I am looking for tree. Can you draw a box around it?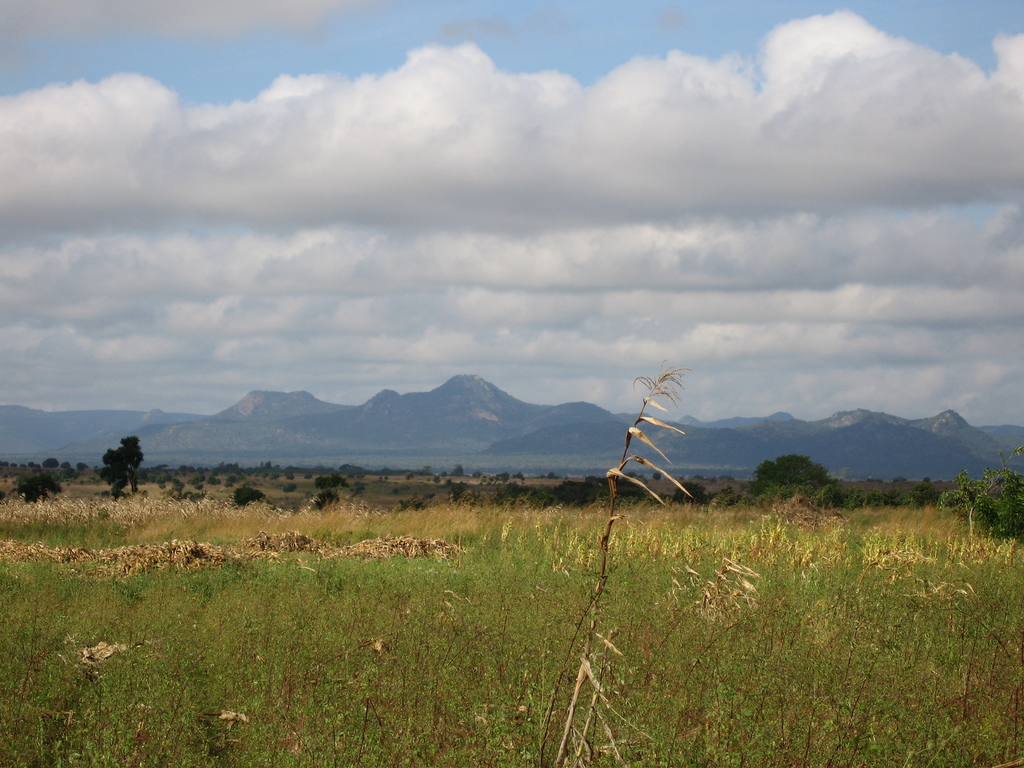
Sure, the bounding box is 668,483,716,506.
